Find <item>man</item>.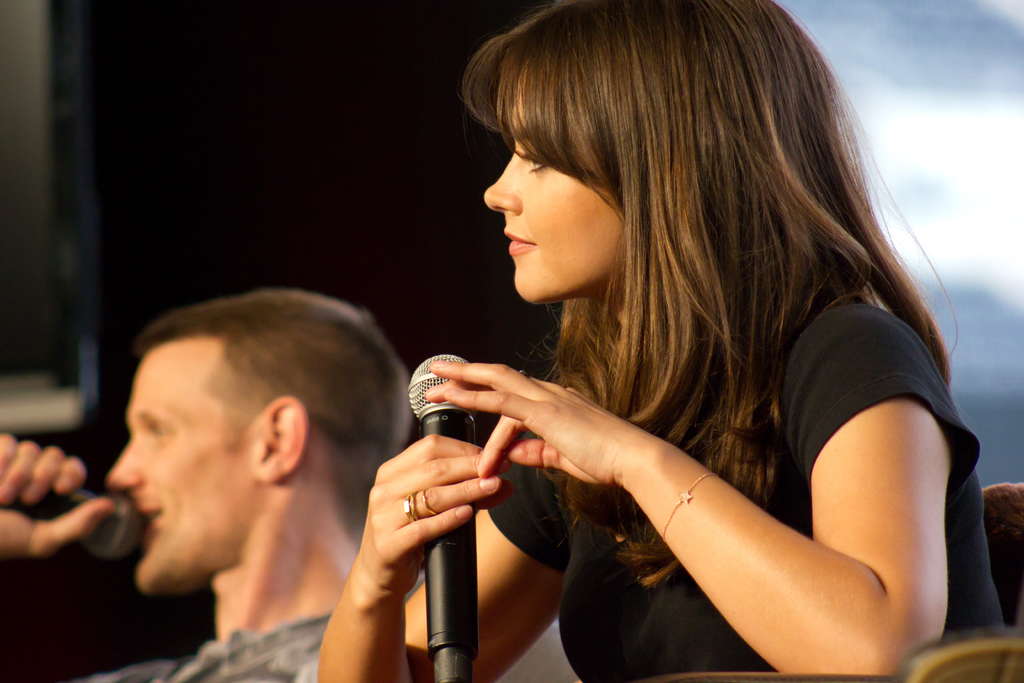
[0, 292, 414, 682].
